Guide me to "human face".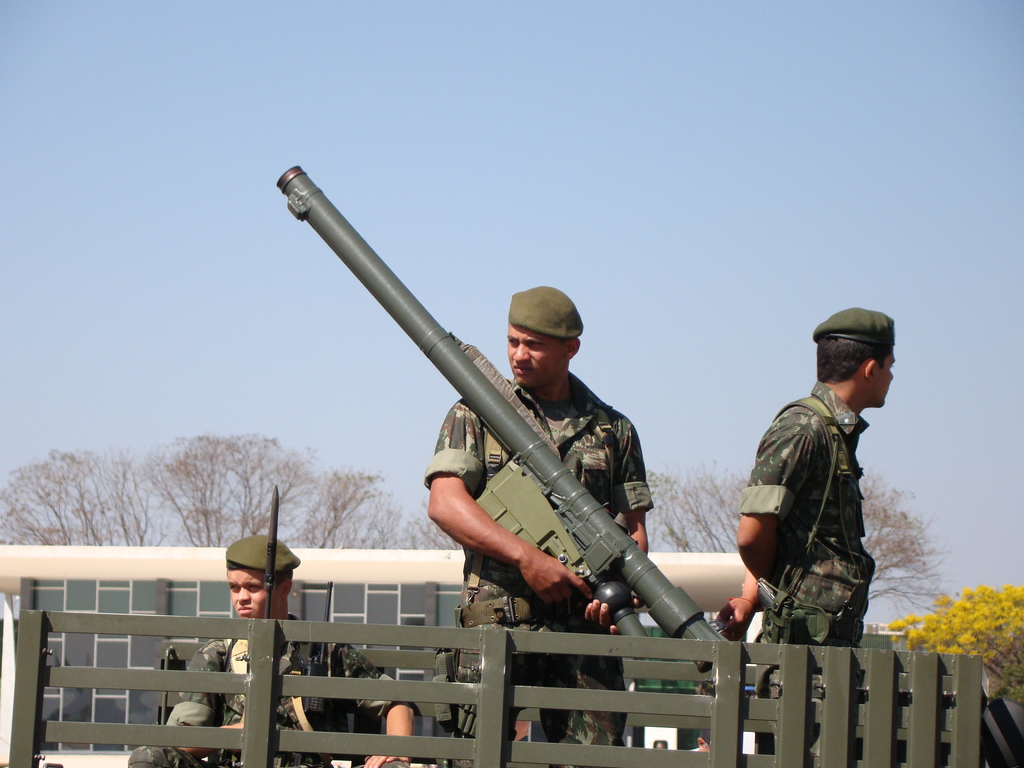
Guidance: BBox(230, 564, 279, 618).
